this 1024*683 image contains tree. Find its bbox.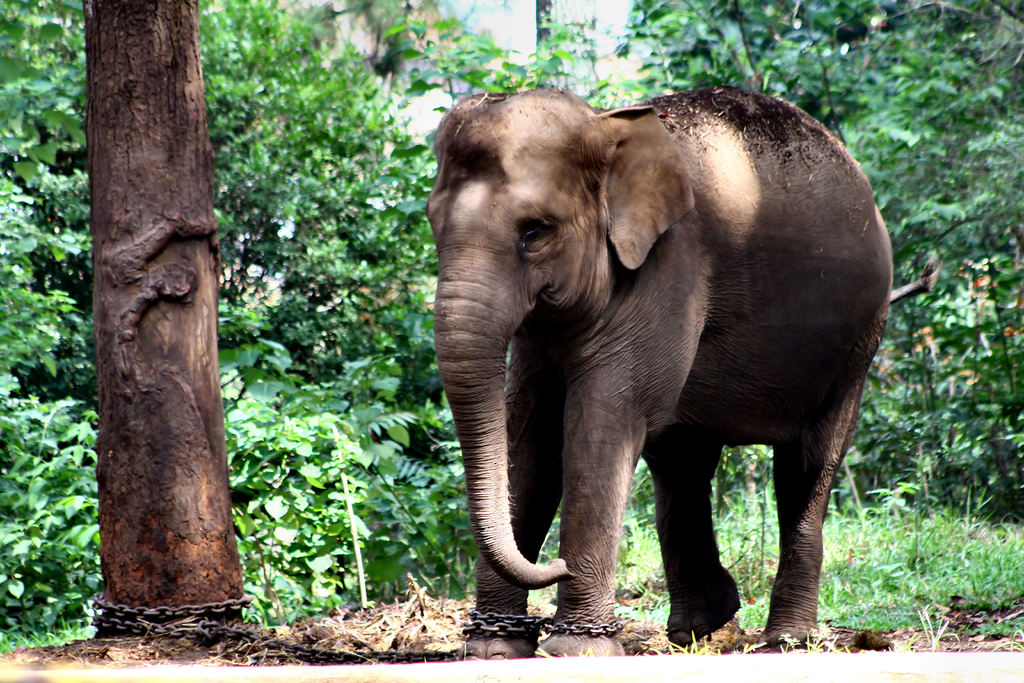
0/0/1023/670.
